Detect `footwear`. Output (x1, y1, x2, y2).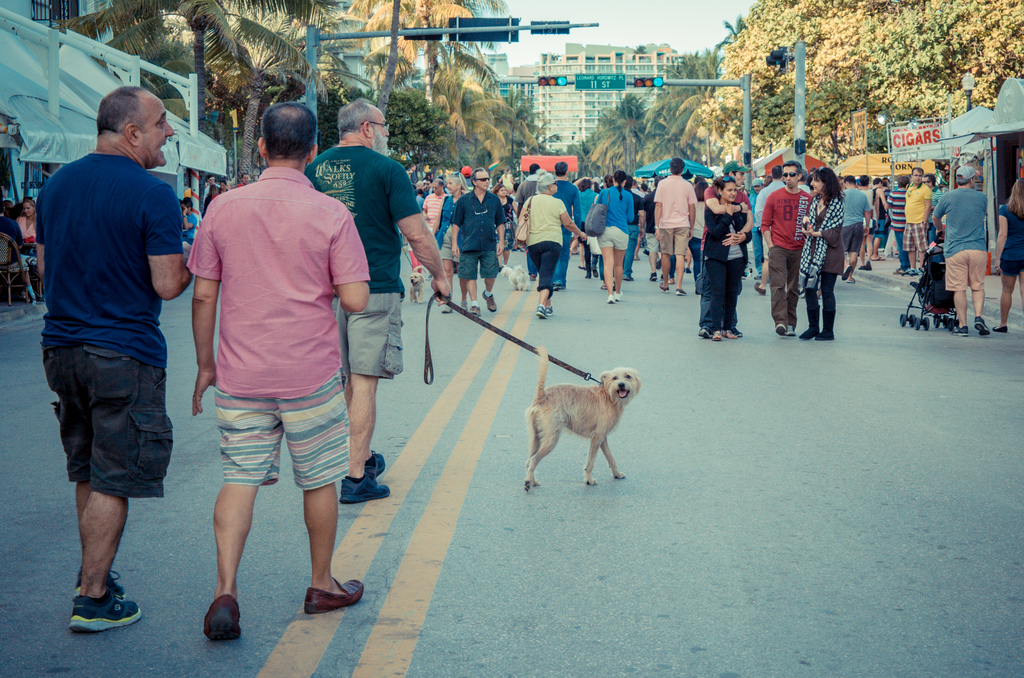
(650, 273, 658, 282).
